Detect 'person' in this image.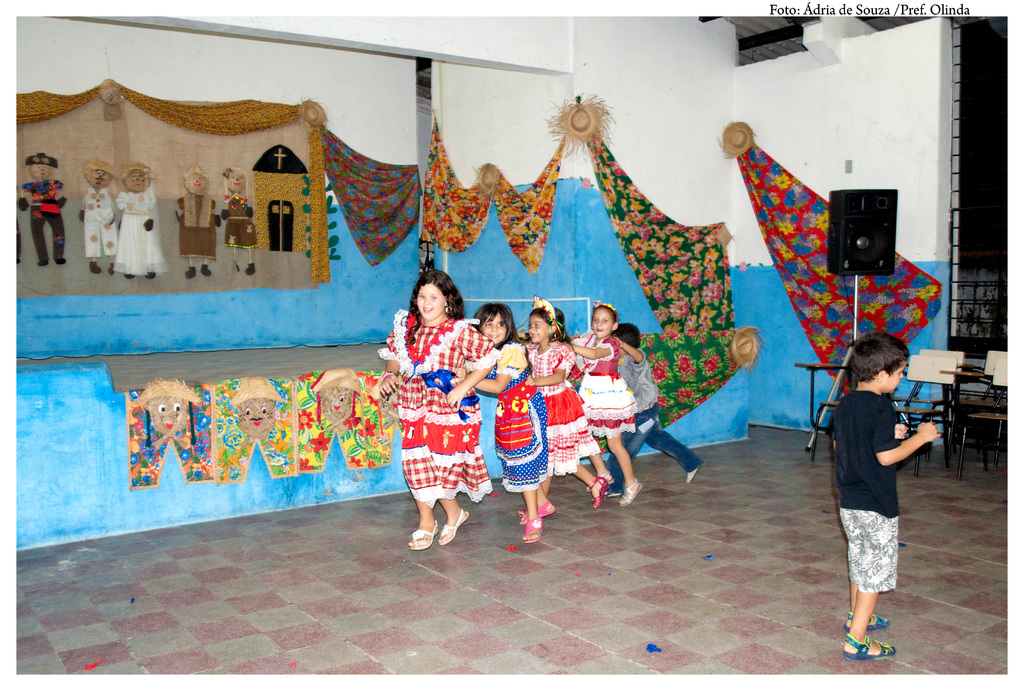
Detection: <bbox>382, 270, 502, 550</bbox>.
